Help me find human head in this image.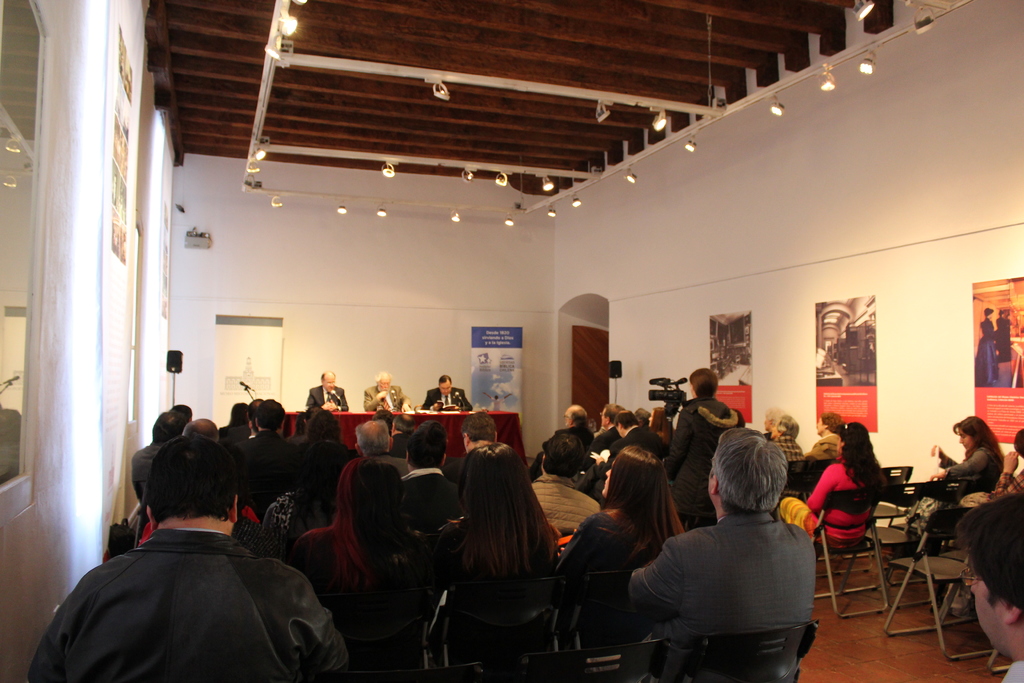
Found it: [left=169, top=402, right=193, bottom=422].
